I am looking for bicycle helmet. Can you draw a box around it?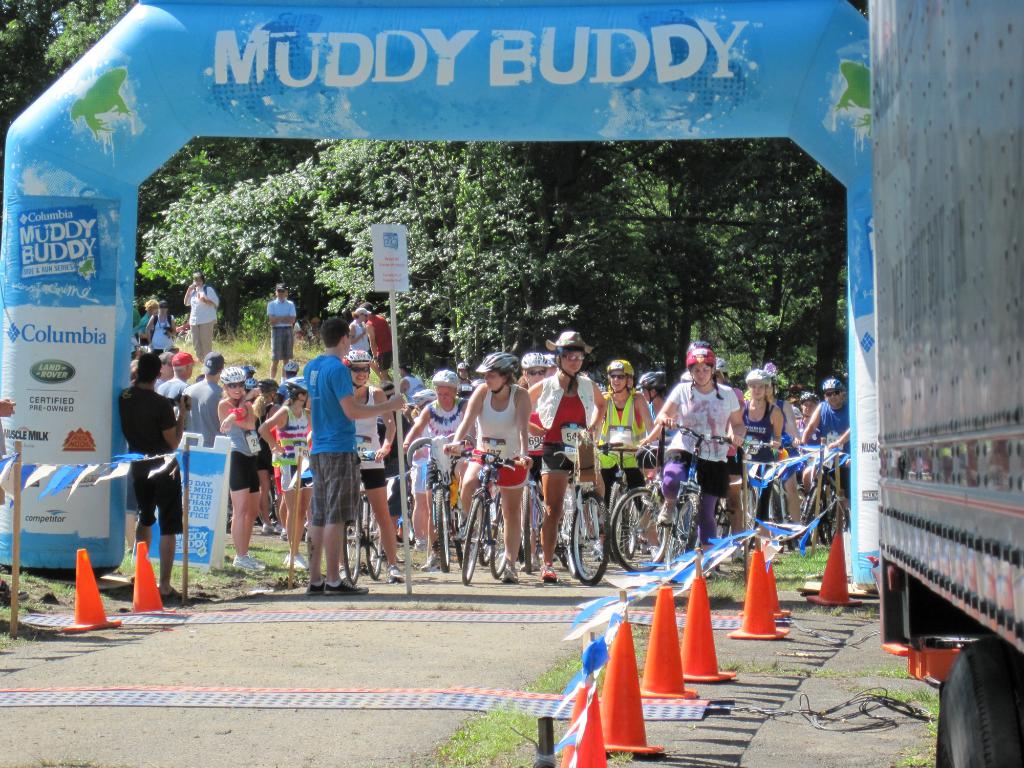
Sure, the bounding box is bbox=(345, 349, 376, 364).
